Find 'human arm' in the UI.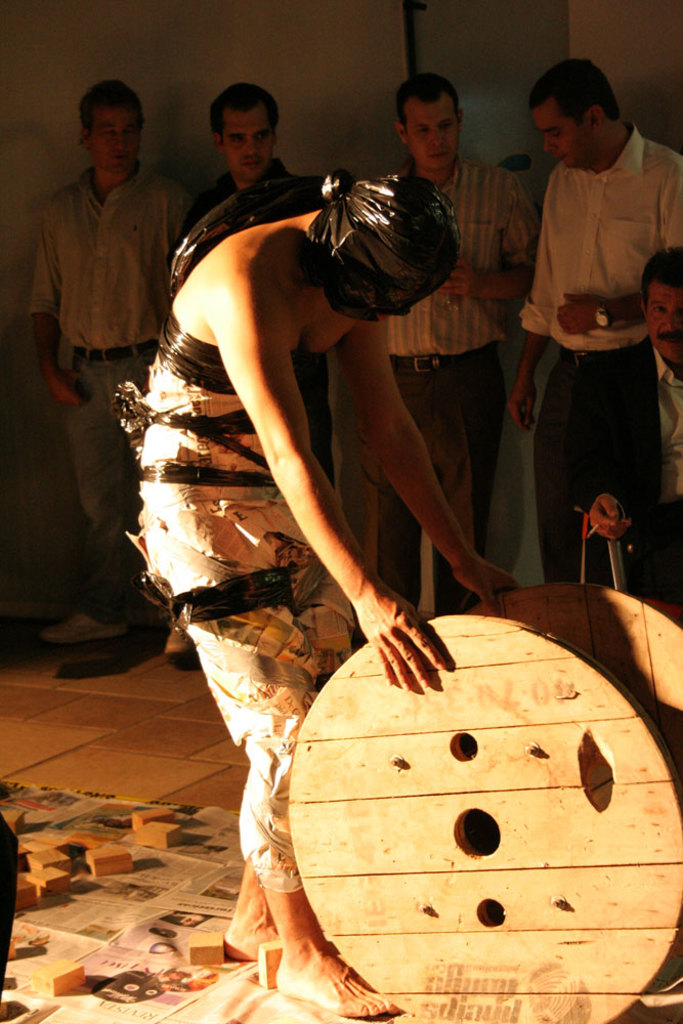
UI element at bbox=[143, 184, 194, 390].
